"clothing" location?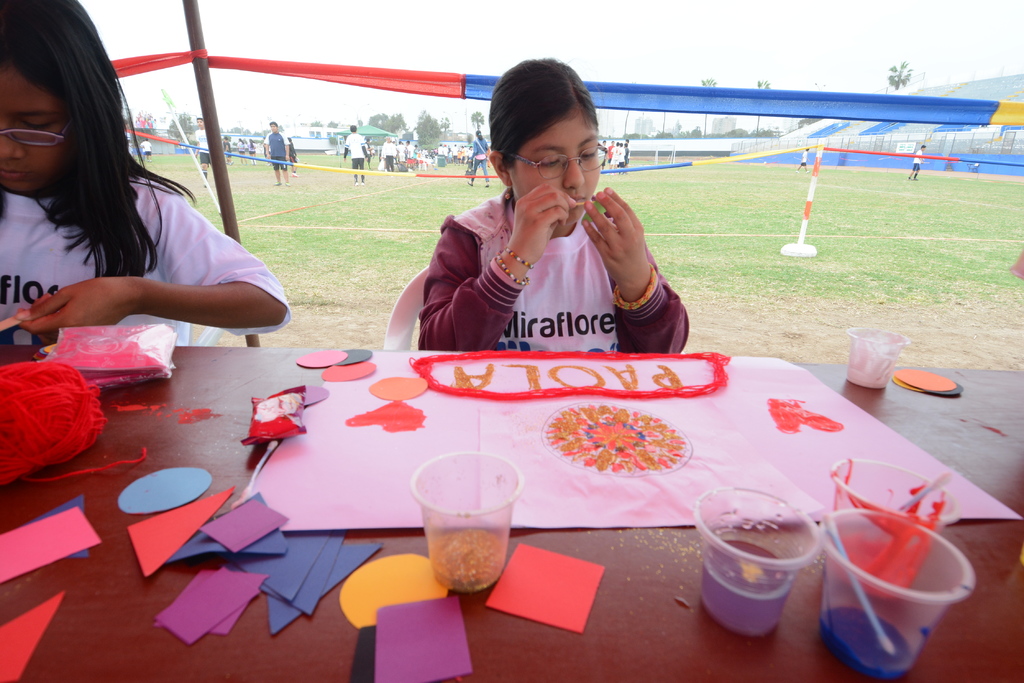
382/140/397/174
